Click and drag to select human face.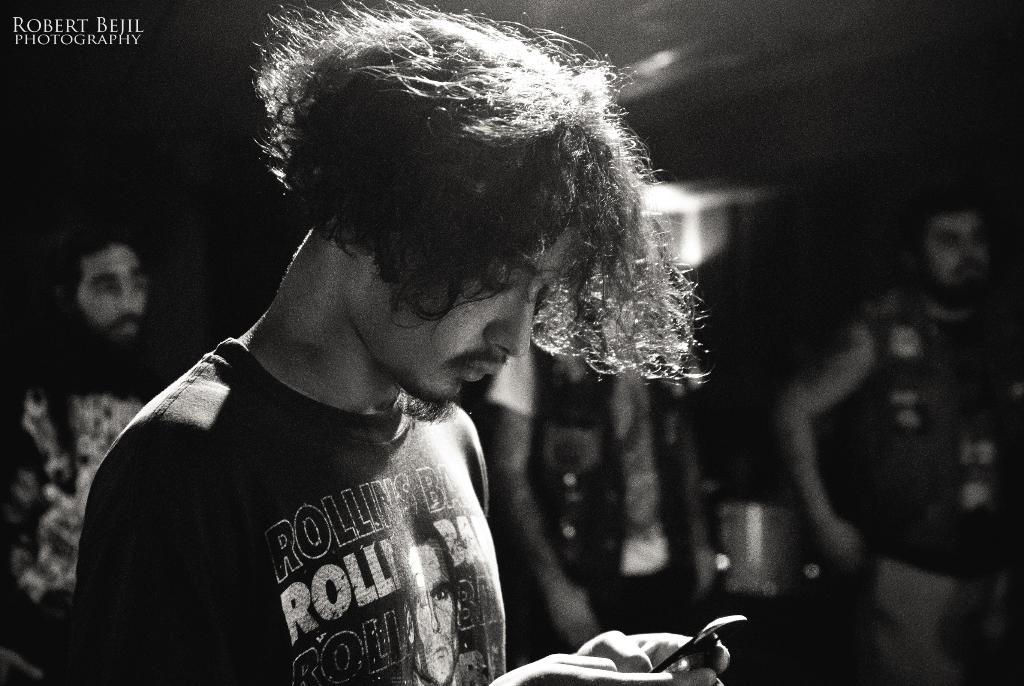
Selection: [x1=926, y1=214, x2=982, y2=290].
